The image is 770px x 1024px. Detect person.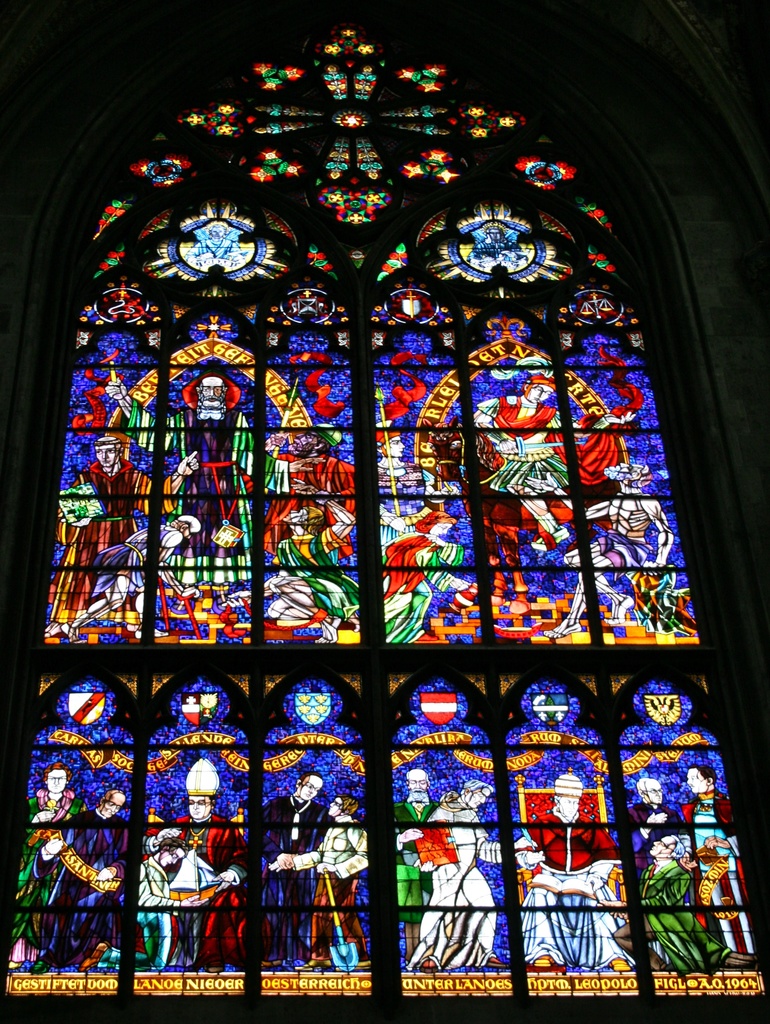
Detection: 134, 834, 181, 977.
